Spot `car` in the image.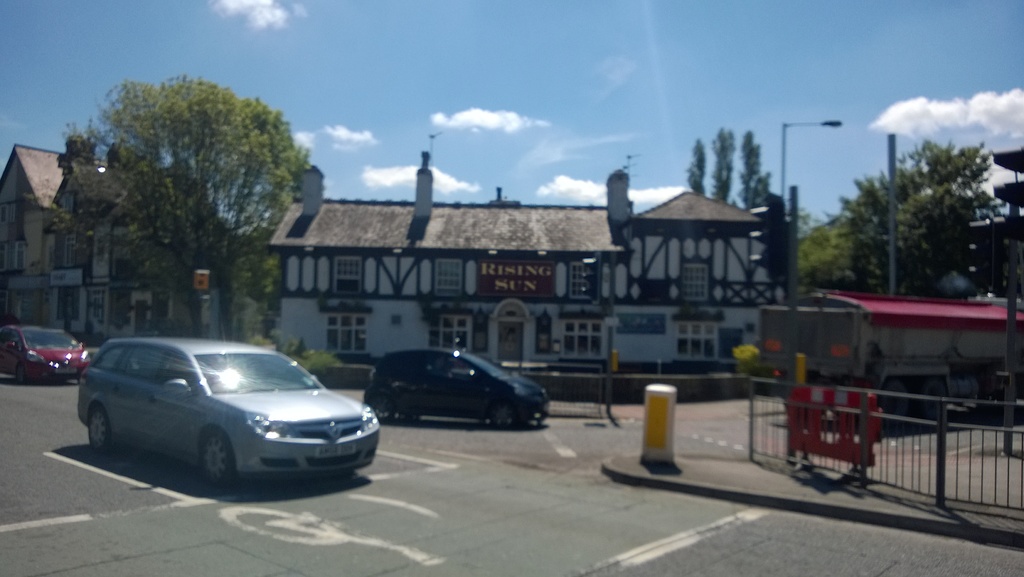
`car` found at x1=0, y1=324, x2=91, y2=385.
